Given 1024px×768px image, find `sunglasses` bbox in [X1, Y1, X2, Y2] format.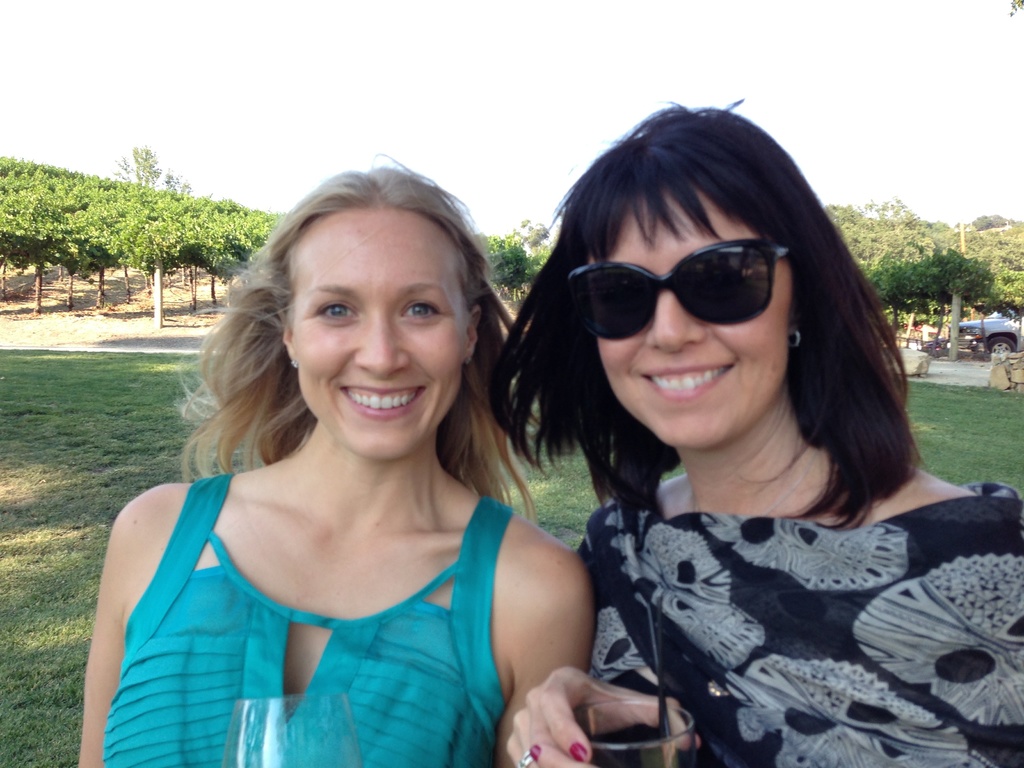
[562, 238, 790, 340].
